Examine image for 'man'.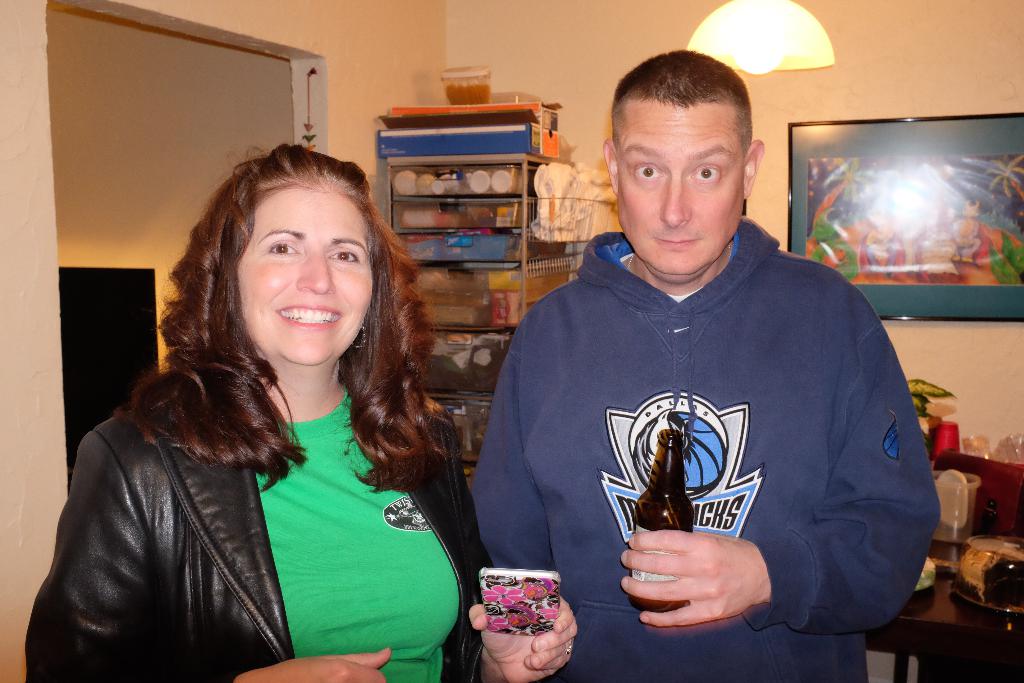
Examination result: <bbox>465, 74, 931, 650</bbox>.
